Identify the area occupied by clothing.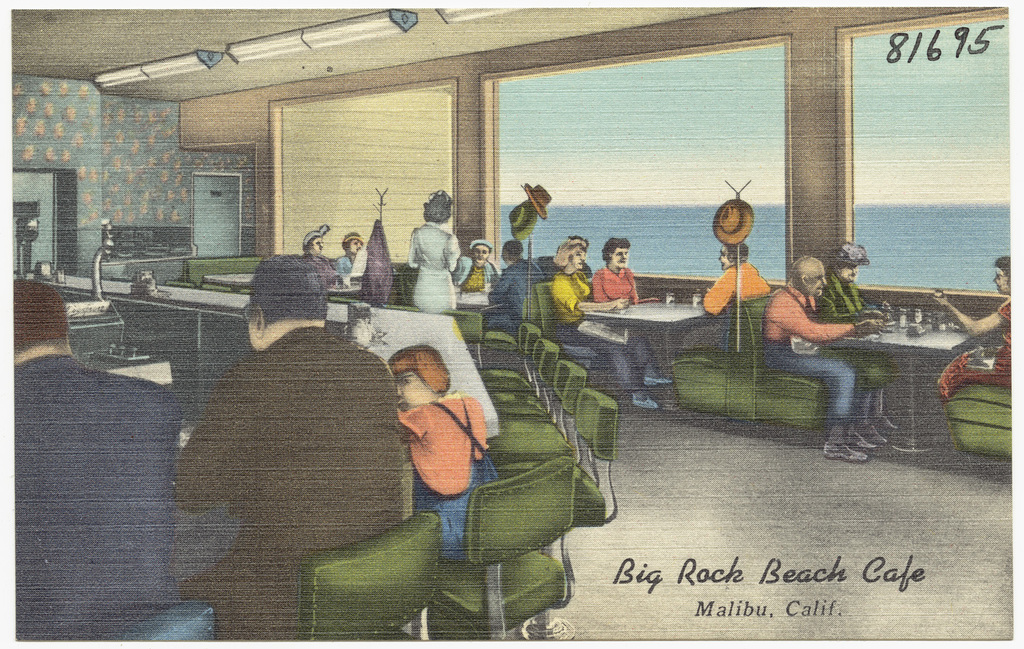
Area: locate(490, 261, 542, 316).
